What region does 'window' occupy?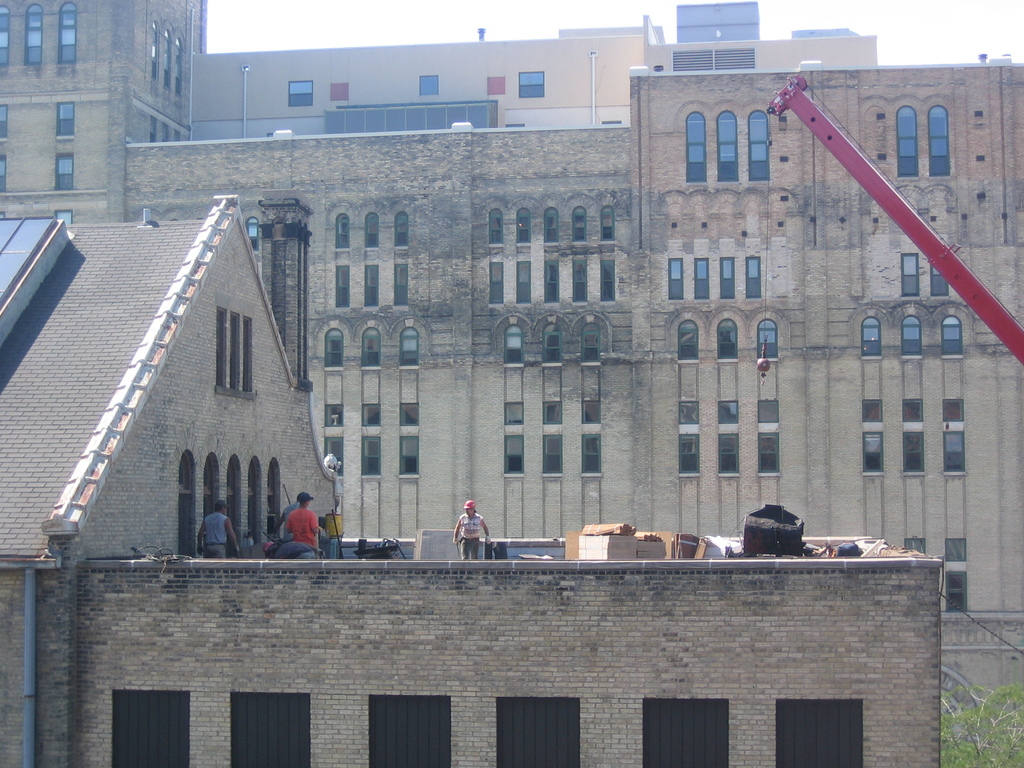
751/113/773/177.
